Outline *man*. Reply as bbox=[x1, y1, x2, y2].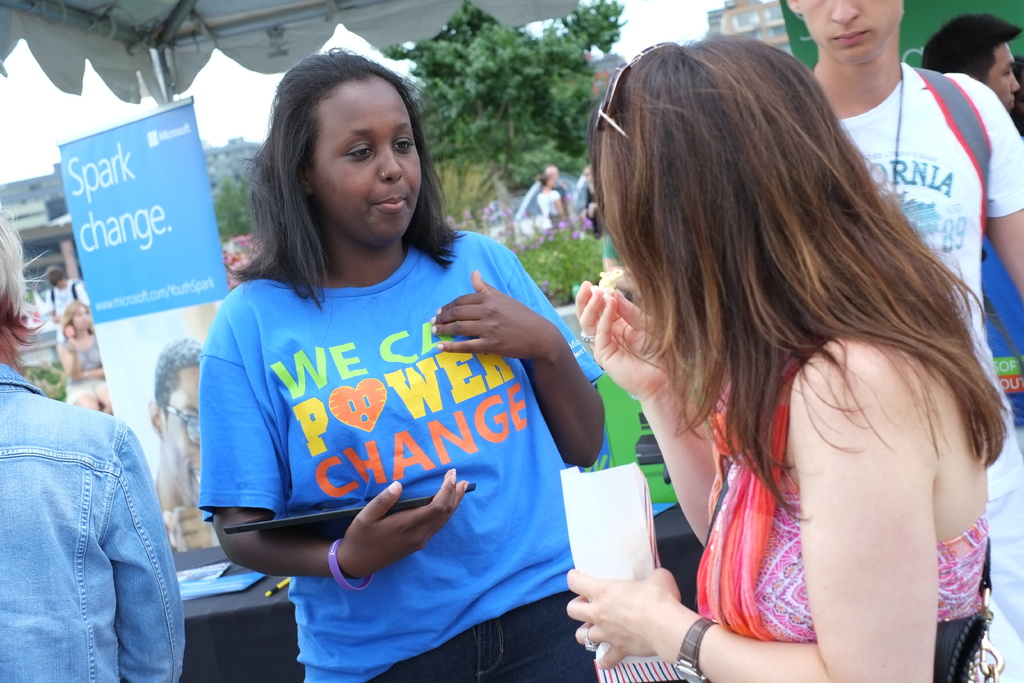
bbox=[784, 0, 1023, 682].
